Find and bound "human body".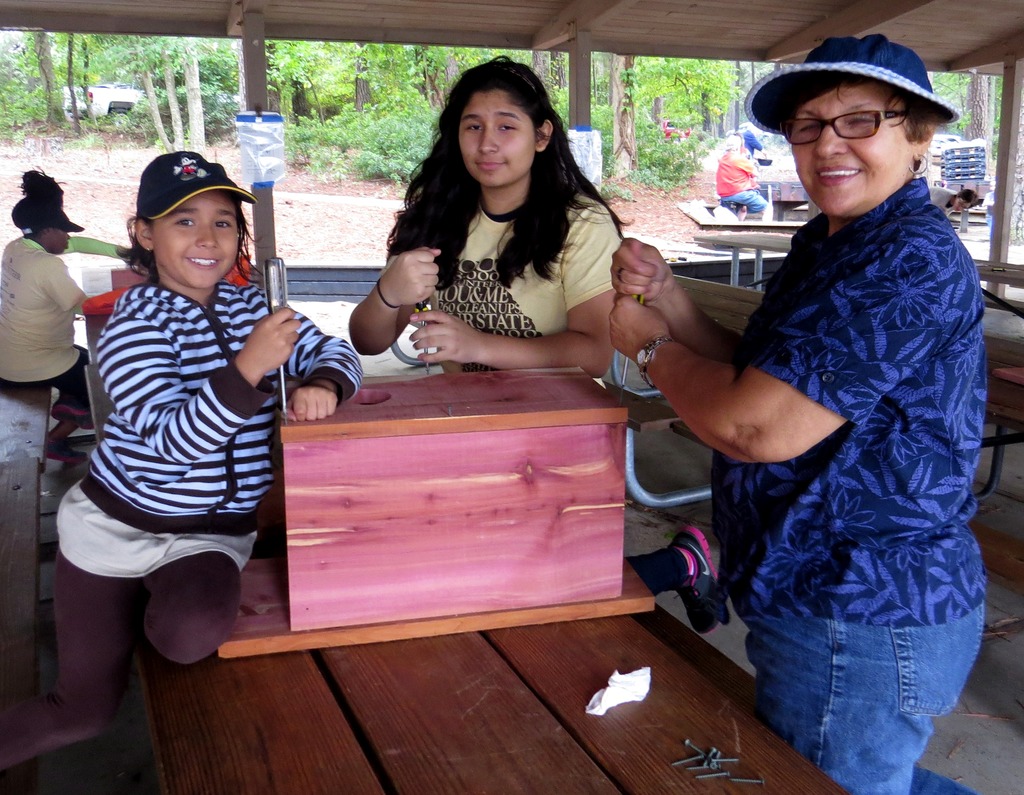
Bound: rect(714, 147, 772, 221).
